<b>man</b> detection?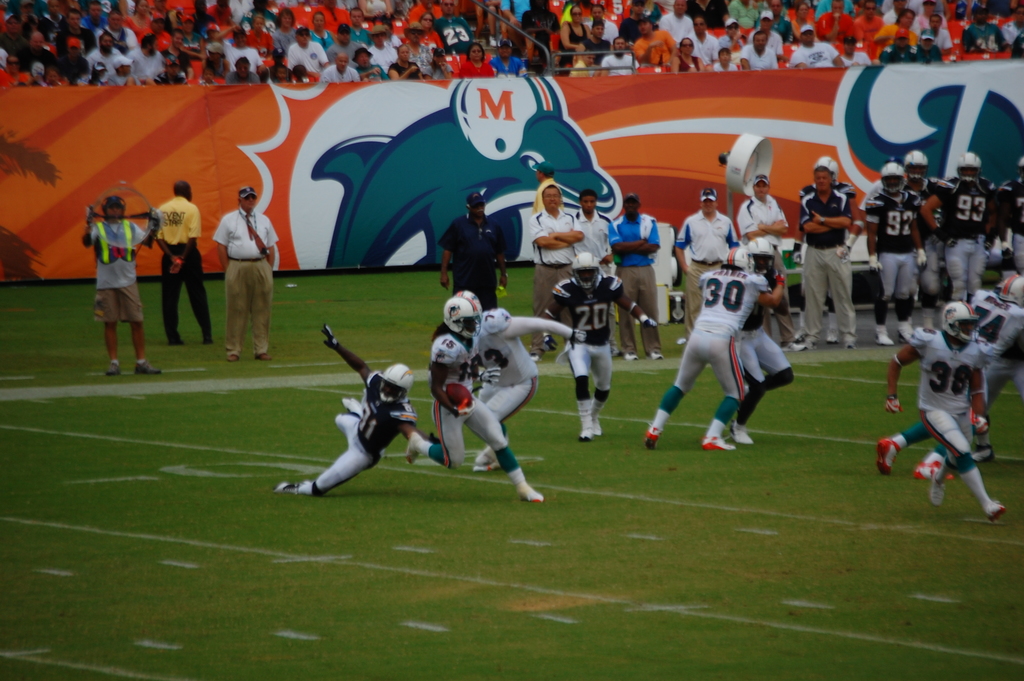
select_region(962, 6, 1011, 50)
